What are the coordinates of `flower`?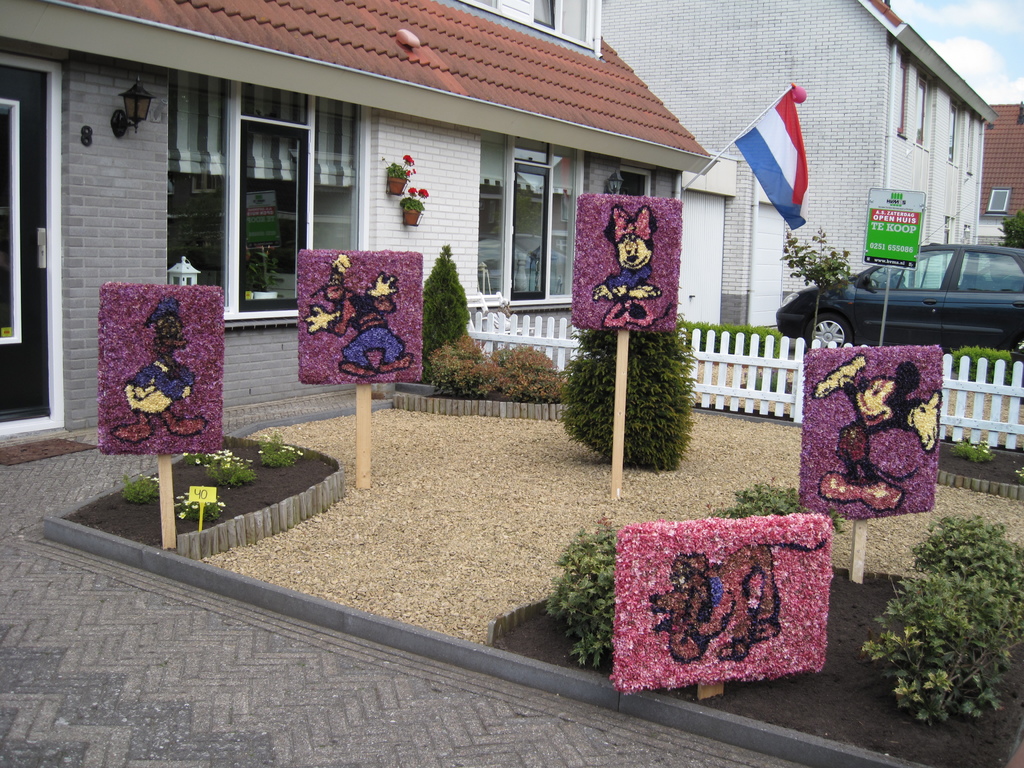
pyautogui.locateOnScreen(401, 155, 410, 164).
